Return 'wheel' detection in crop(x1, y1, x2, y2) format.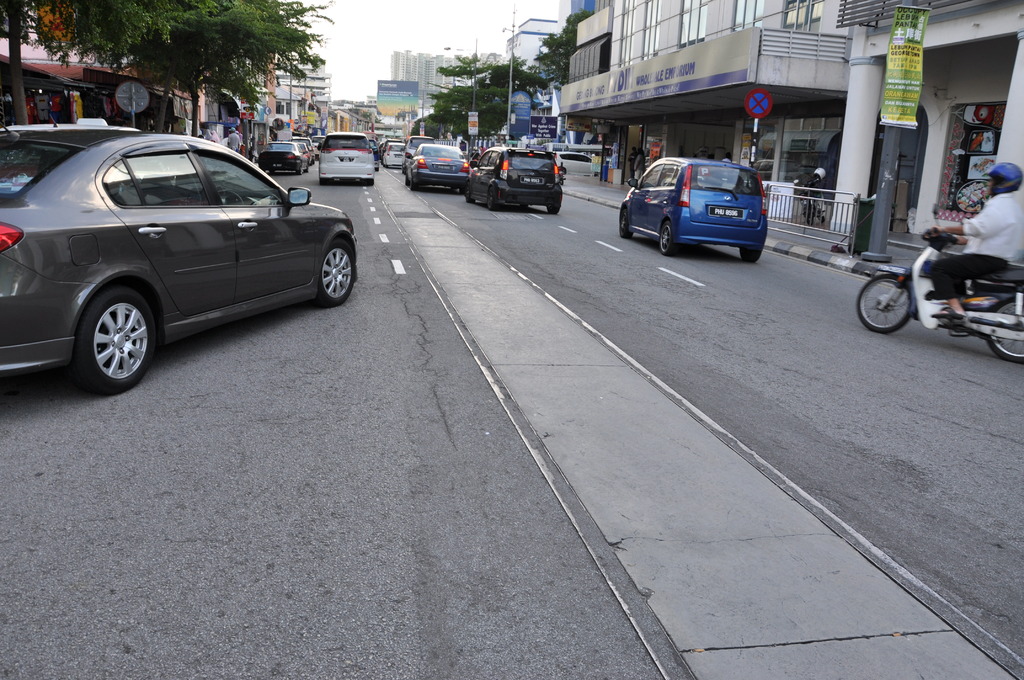
crop(520, 204, 529, 208).
